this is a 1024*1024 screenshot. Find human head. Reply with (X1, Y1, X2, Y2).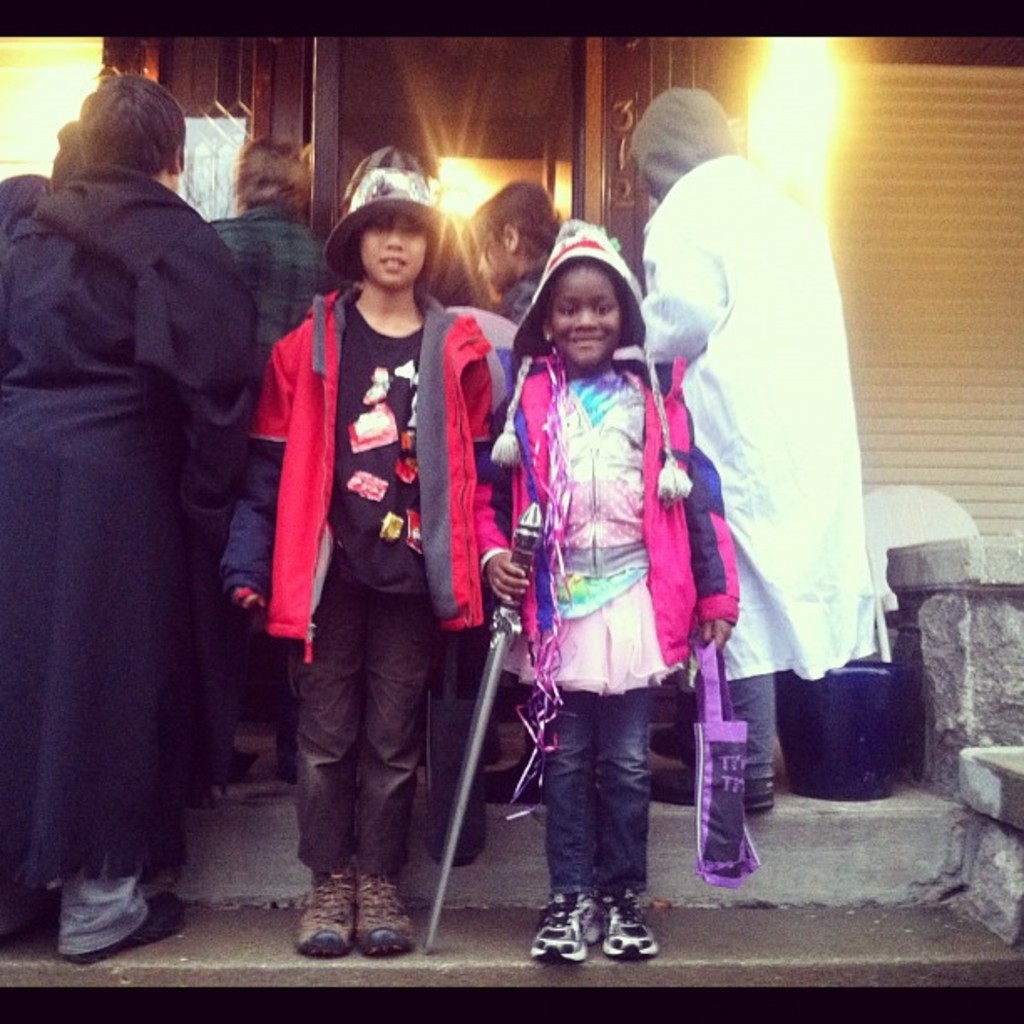
(231, 134, 310, 212).
